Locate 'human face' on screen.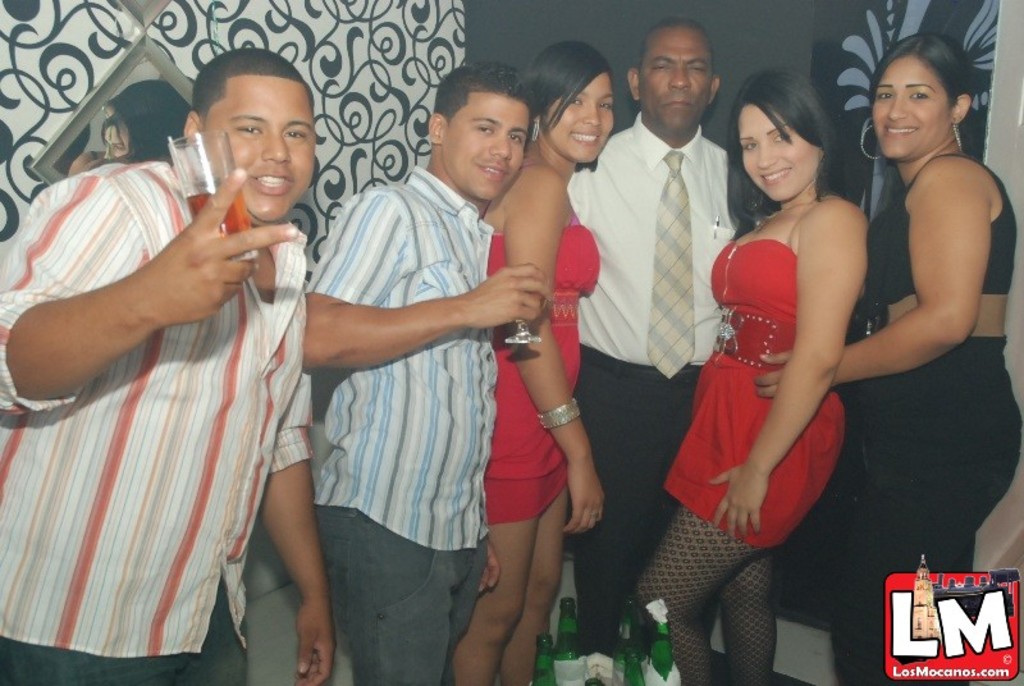
On screen at <region>873, 54, 961, 160</region>.
